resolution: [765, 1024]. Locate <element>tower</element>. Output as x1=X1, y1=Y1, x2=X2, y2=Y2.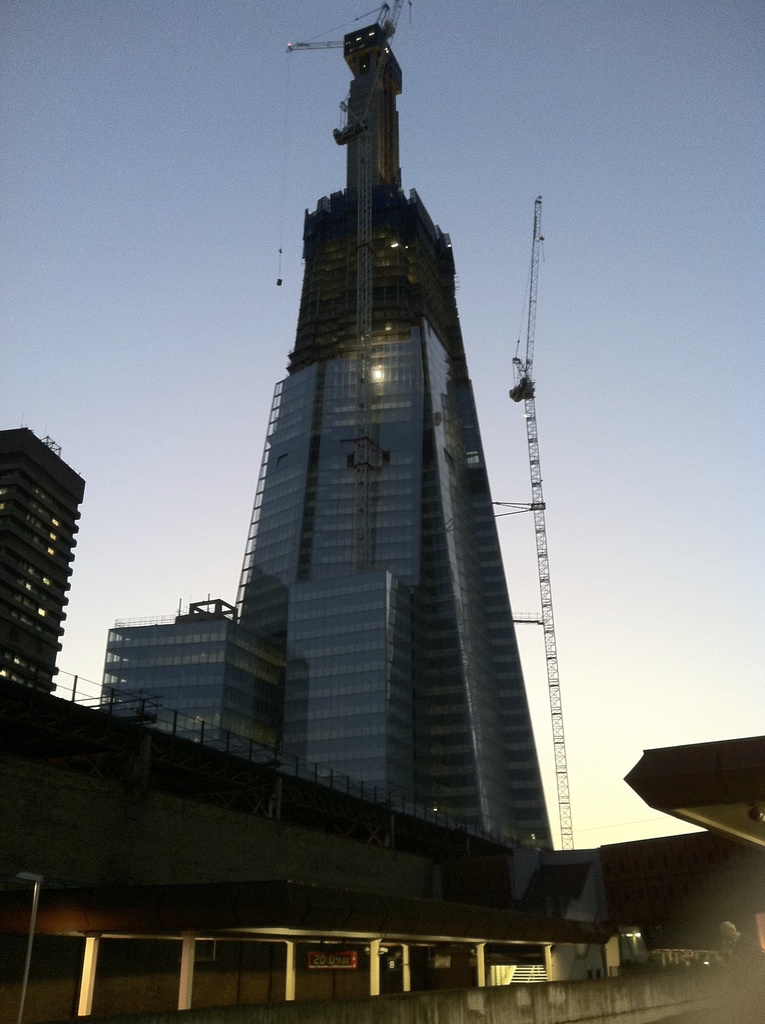
x1=228, y1=22, x2=538, y2=867.
